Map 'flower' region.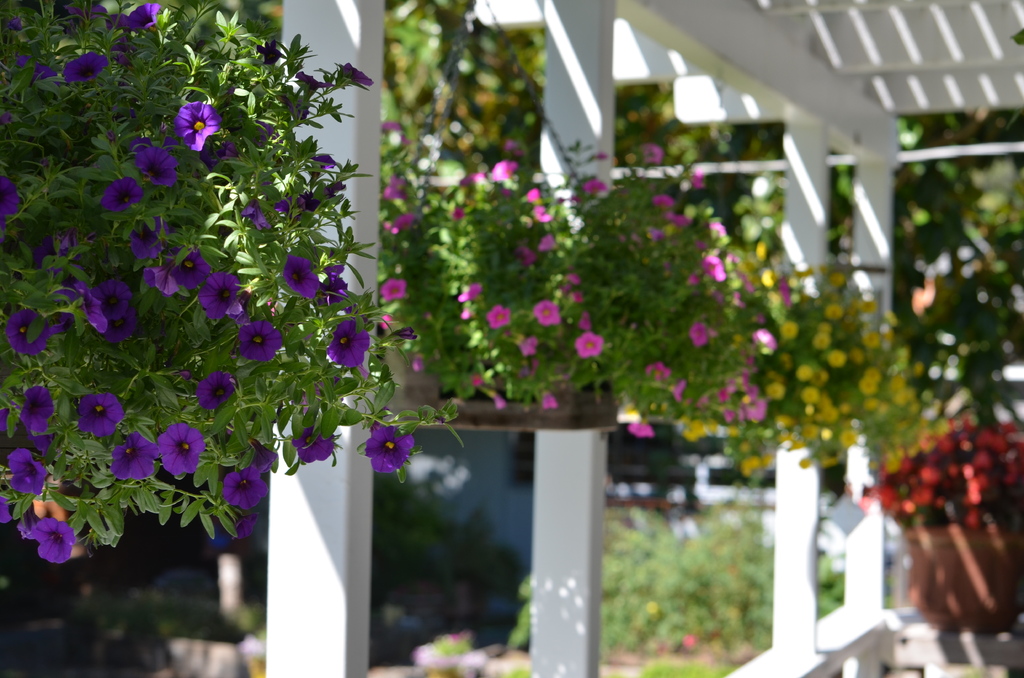
Mapped to <bbox>780, 277, 793, 305</bbox>.
